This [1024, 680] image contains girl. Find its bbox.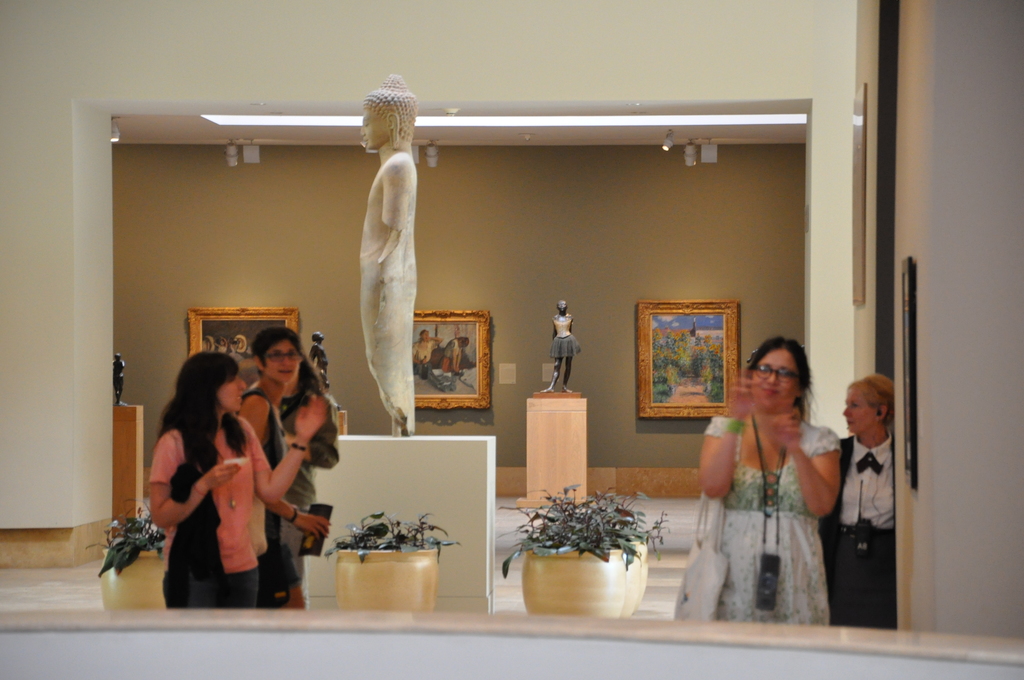
[147, 350, 330, 611].
